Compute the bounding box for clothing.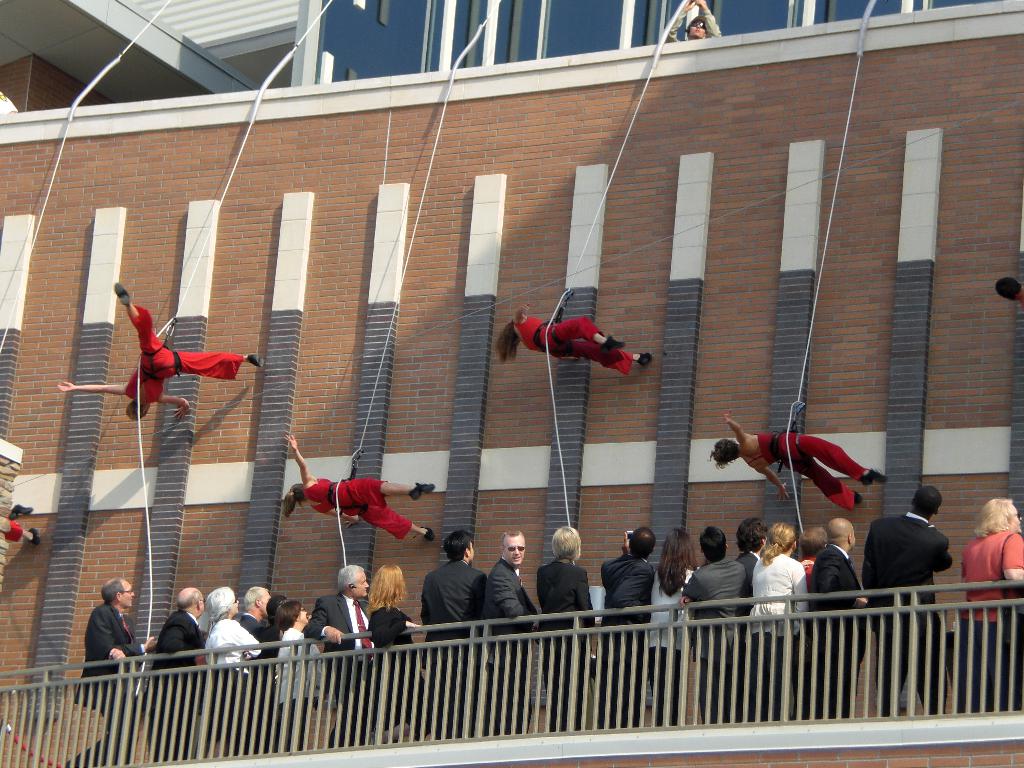
region(406, 555, 508, 643).
